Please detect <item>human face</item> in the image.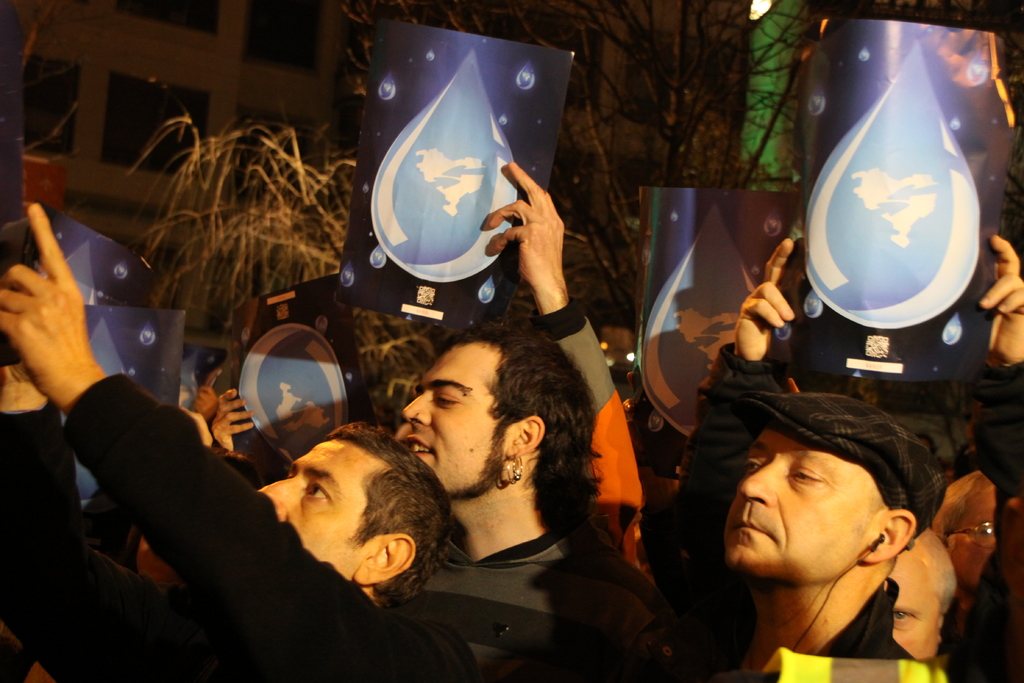
pyautogui.locateOnScreen(949, 489, 993, 587).
